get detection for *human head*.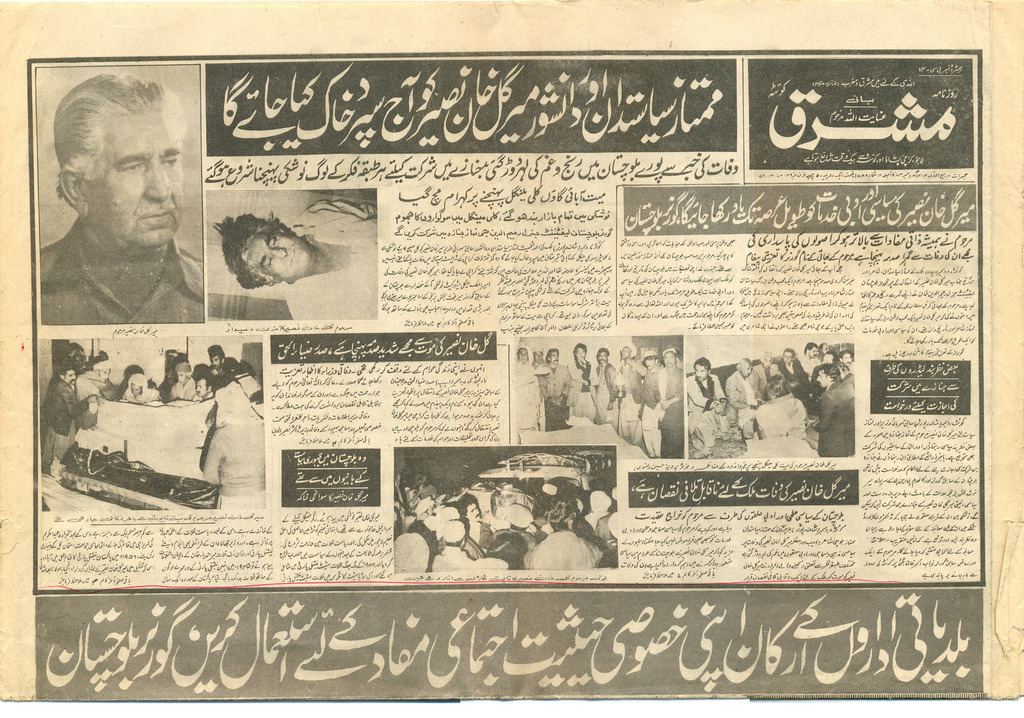
Detection: [left=570, top=342, right=588, bottom=363].
